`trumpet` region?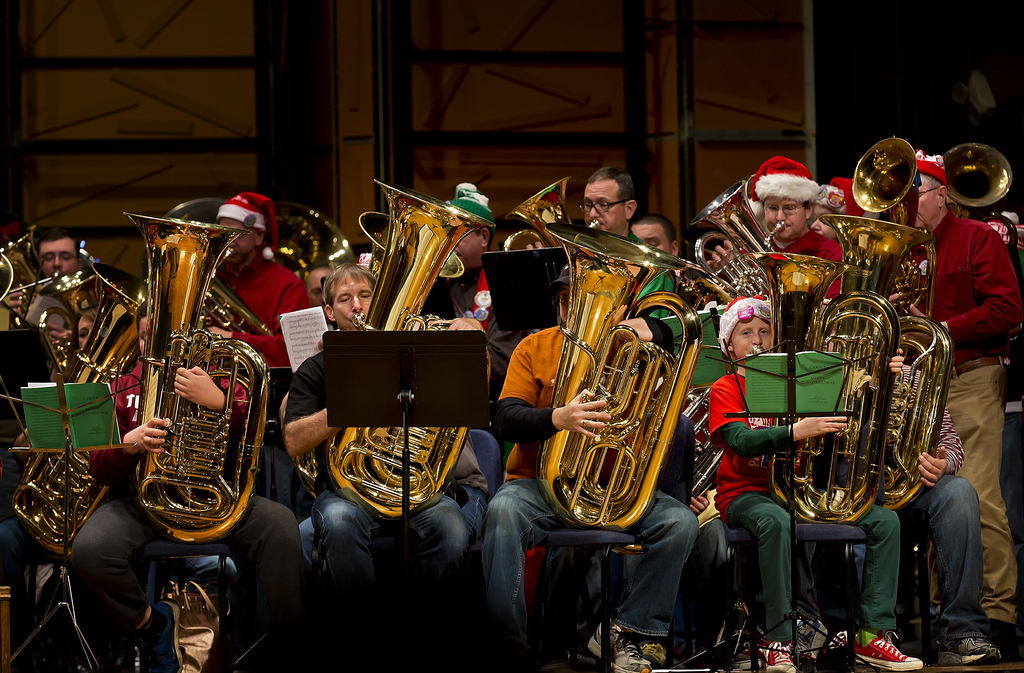
crop(545, 222, 701, 535)
